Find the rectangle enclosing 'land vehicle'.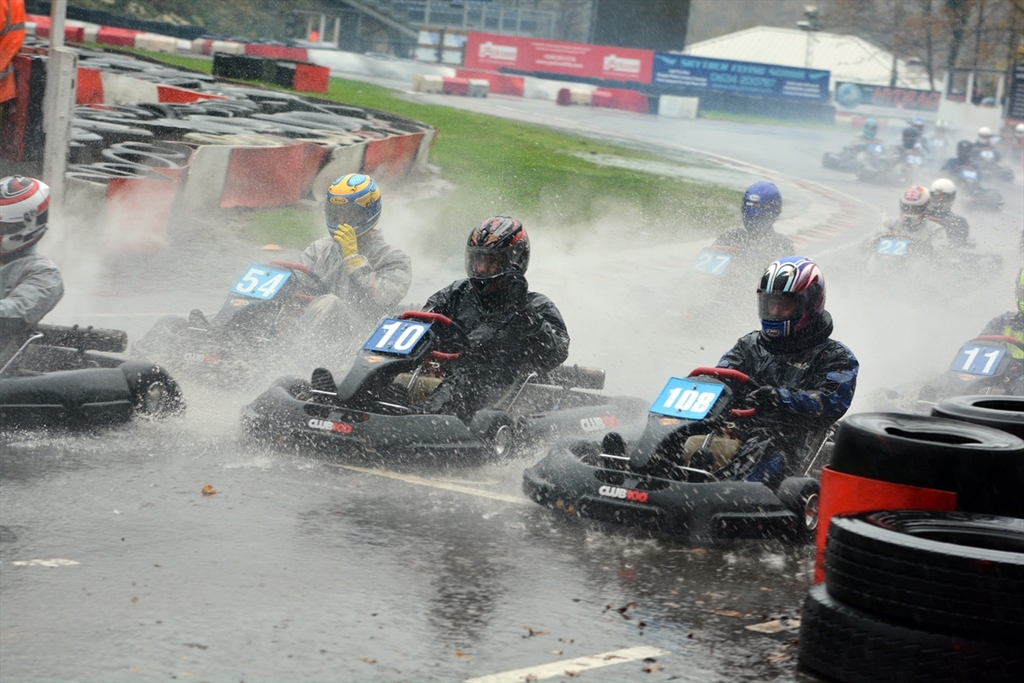
<region>0, 320, 186, 429</region>.
